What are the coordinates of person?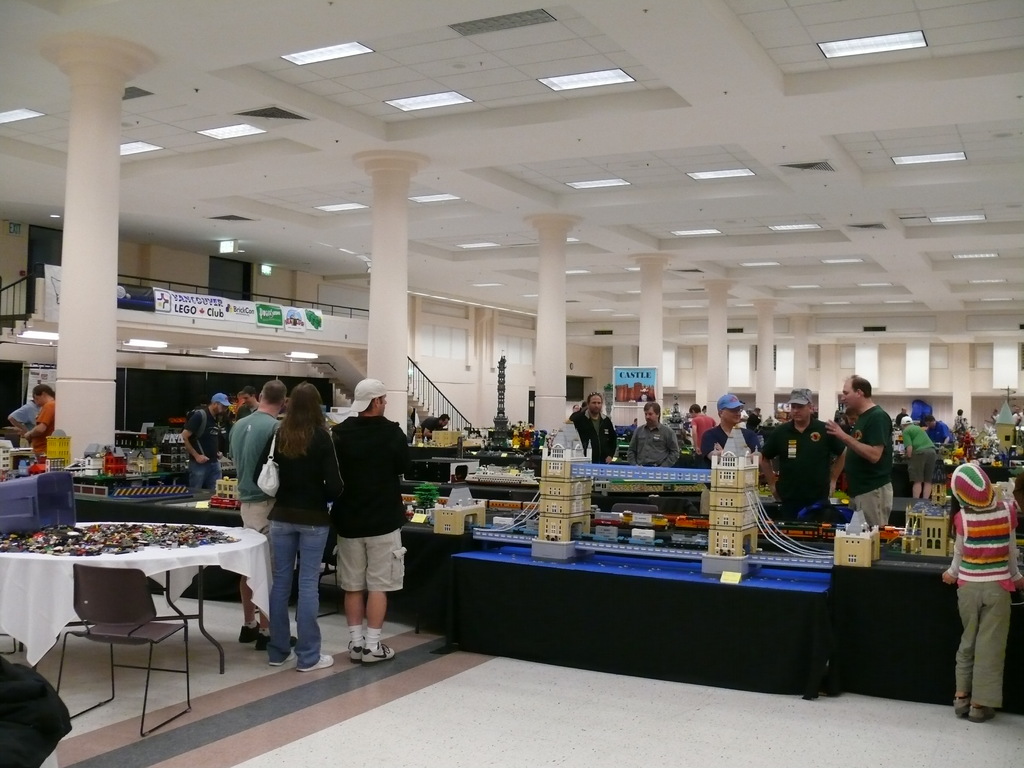
bbox=(26, 383, 58, 456).
